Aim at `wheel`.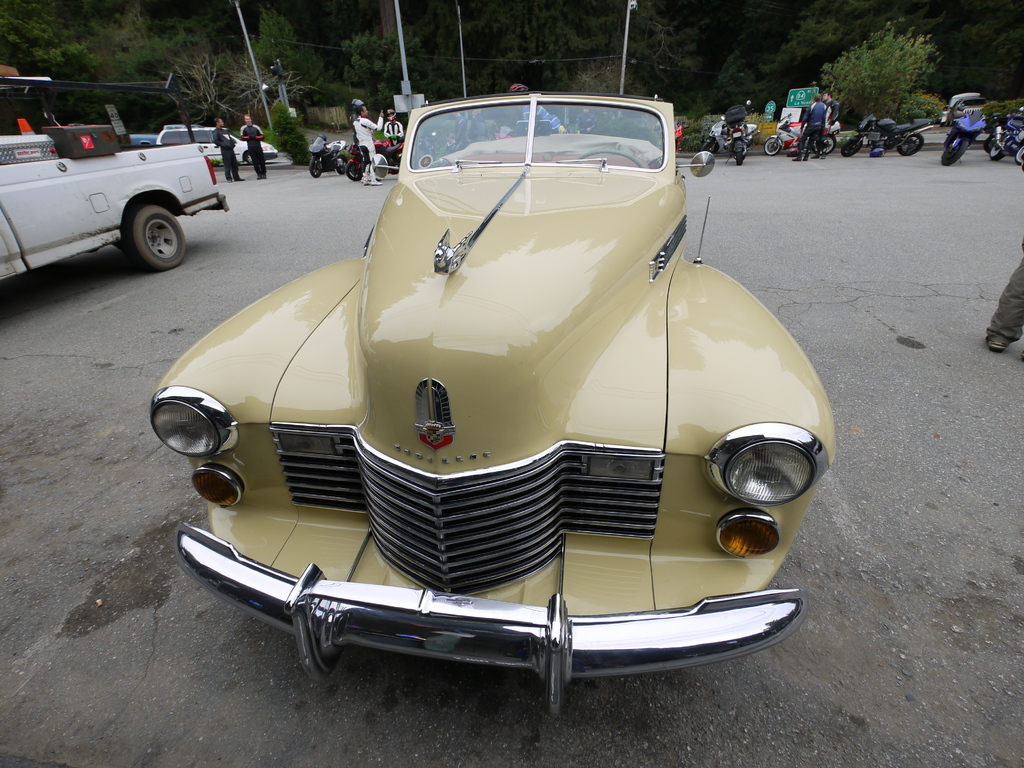
Aimed at {"x1": 1017, "y1": 146, "x2": 1023, "y2": 166}.
